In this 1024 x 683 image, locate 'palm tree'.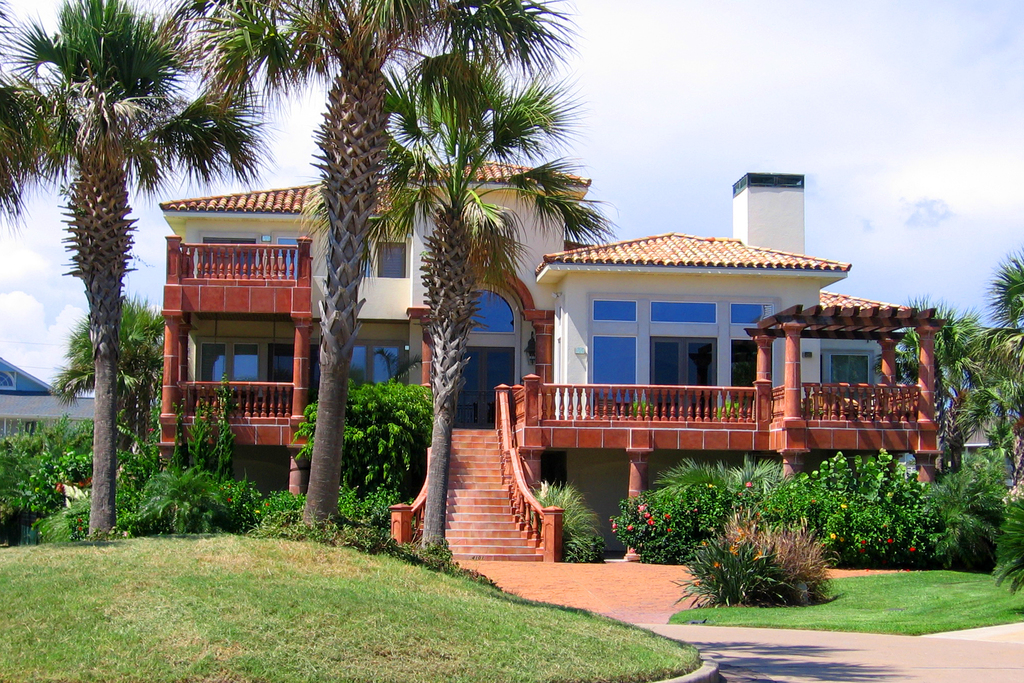
Bounding box: region(414, 171, 558, 572).
